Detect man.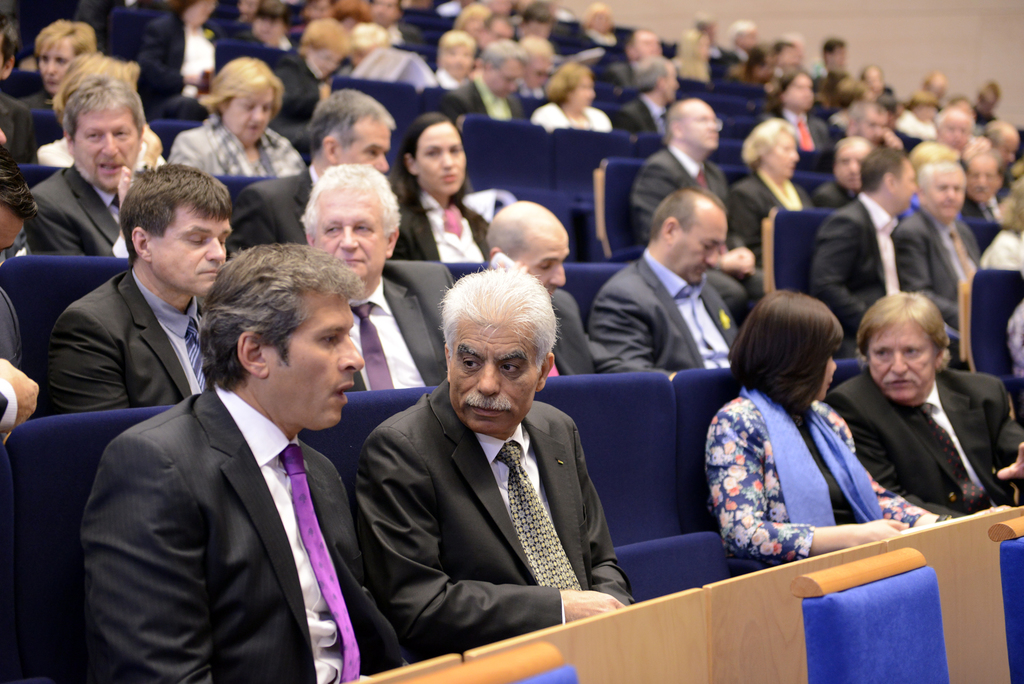
Detected at (822, 289, 1023, 519).
